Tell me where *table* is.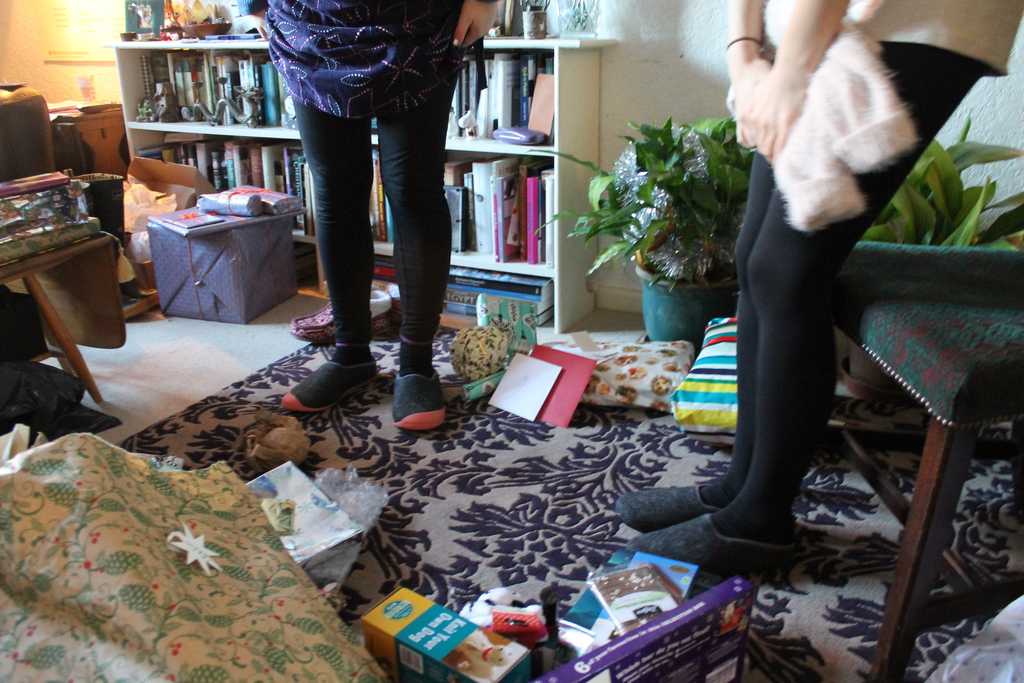
*table* is at [832,238,1023,682].
